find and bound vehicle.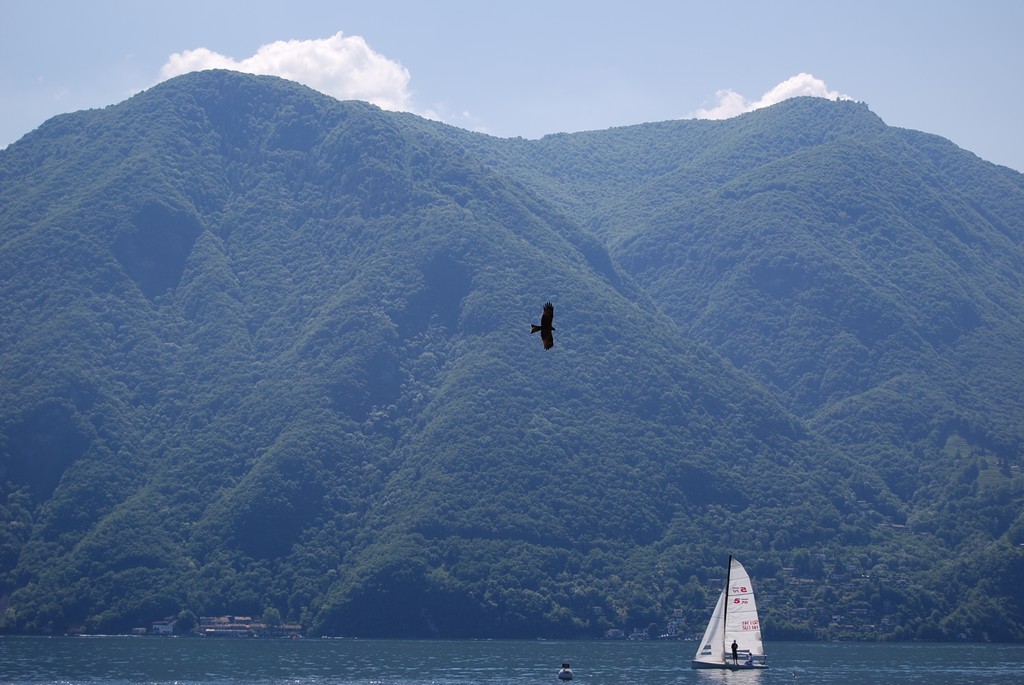
Bound: [697,570,782,661].
